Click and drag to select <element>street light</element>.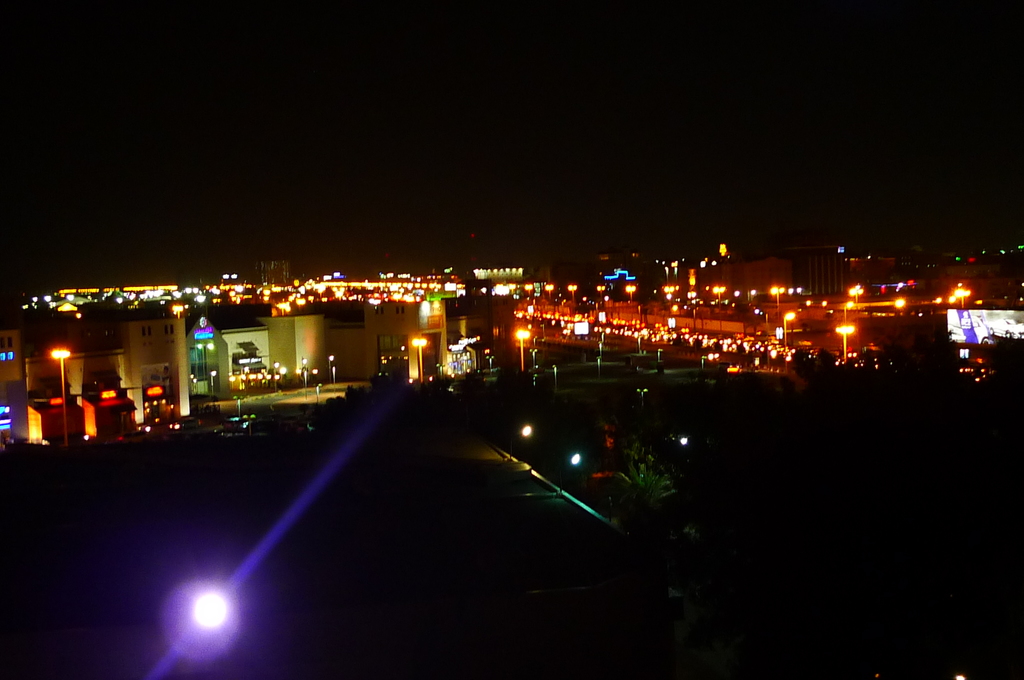
Selection: {"x1": 570, "y1": 282, "x2": 580, "y2": 303}.
